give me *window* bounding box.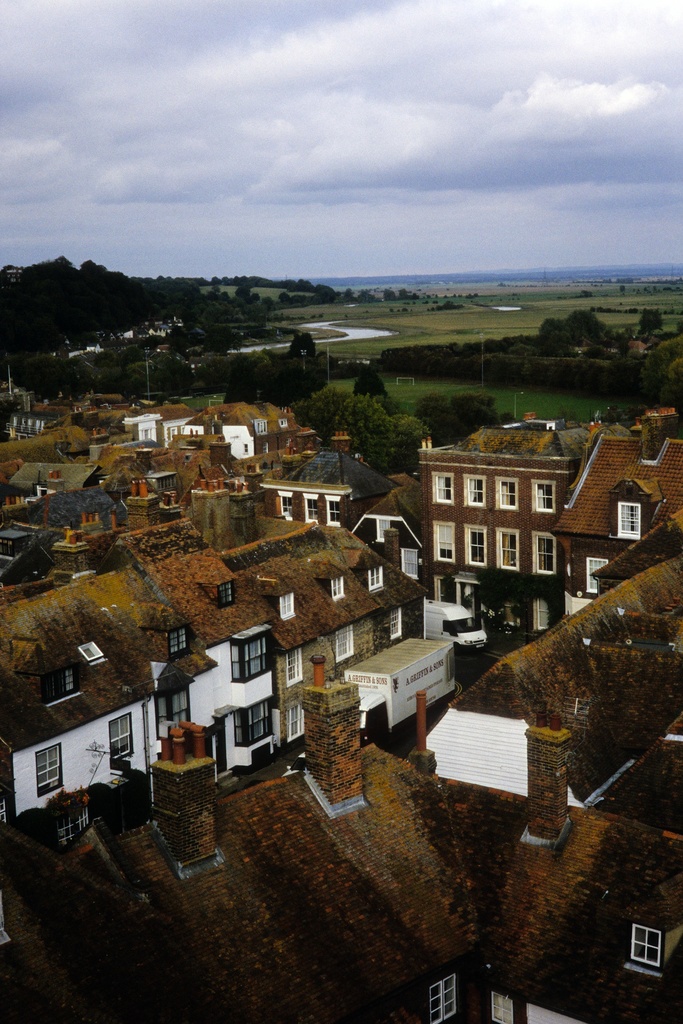
363/566/390/598.
